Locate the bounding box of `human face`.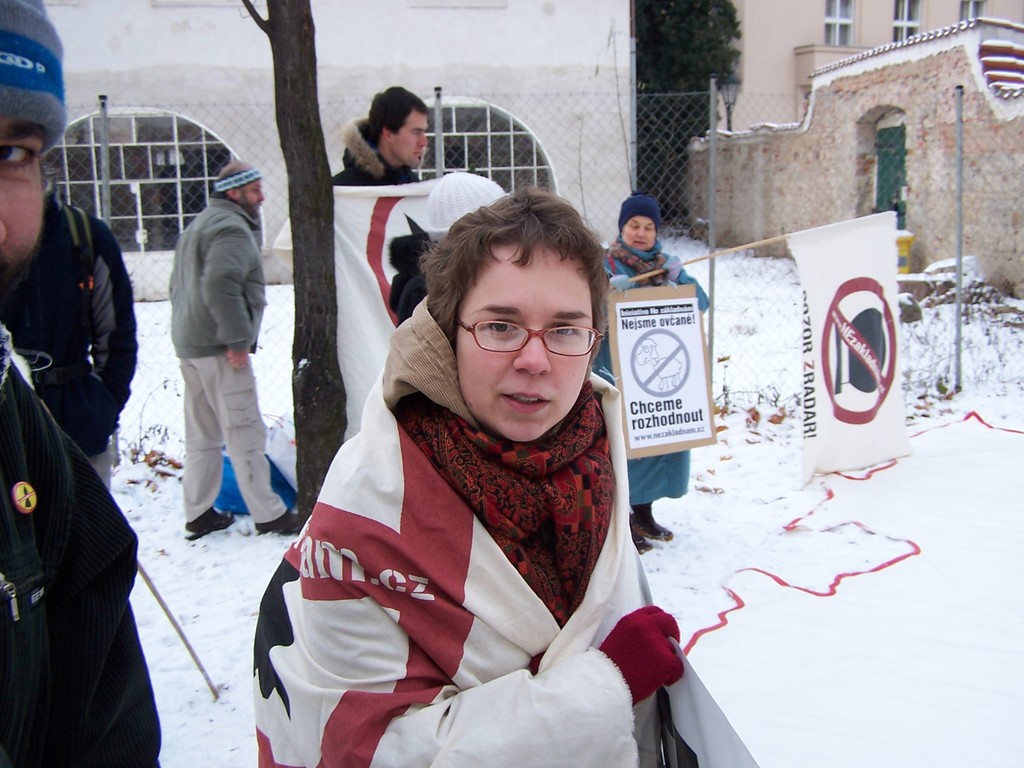
Bounding box: bbox=(620, 218, 657, 252).
